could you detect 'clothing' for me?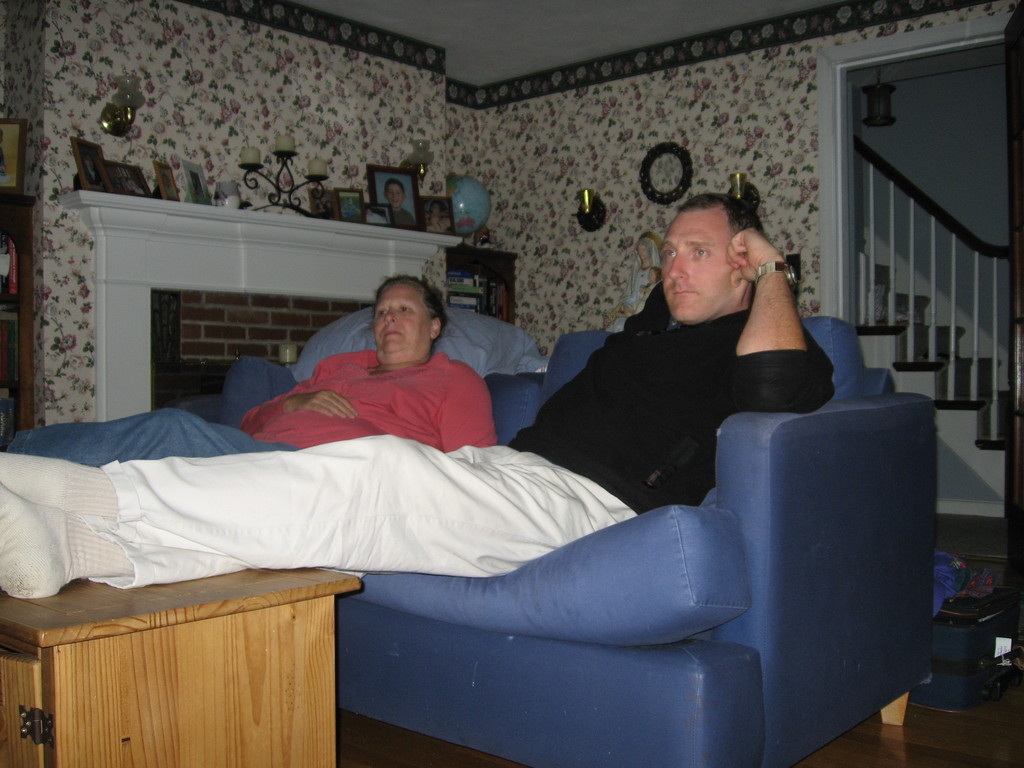
Detection result: locate(6, 355, 520, 470).
